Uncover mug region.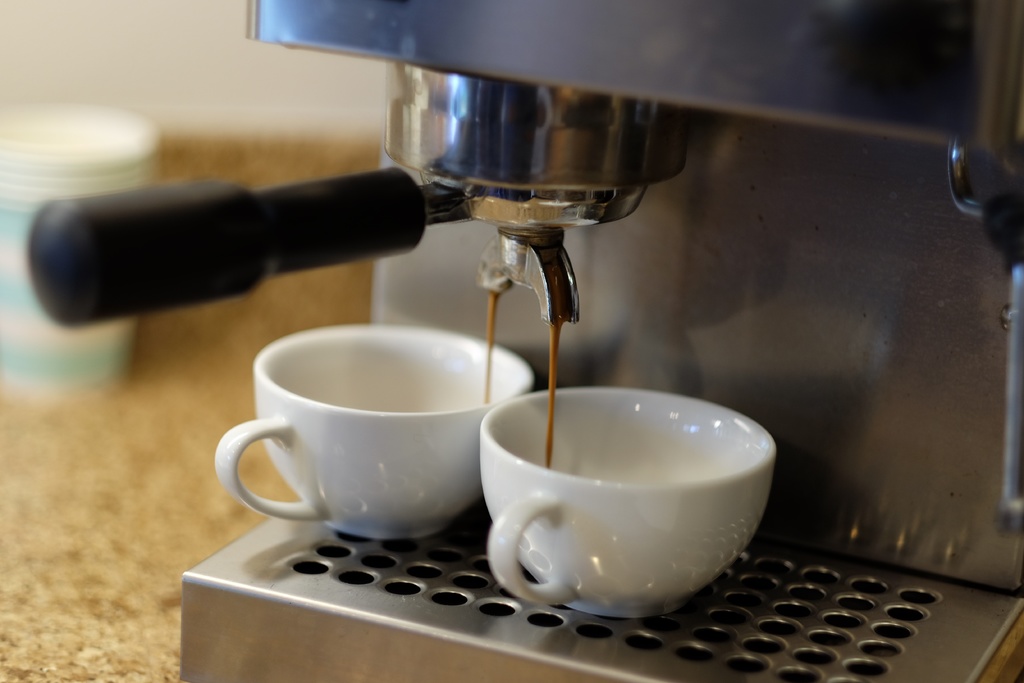
Uncovered: (214,324,532,541).
